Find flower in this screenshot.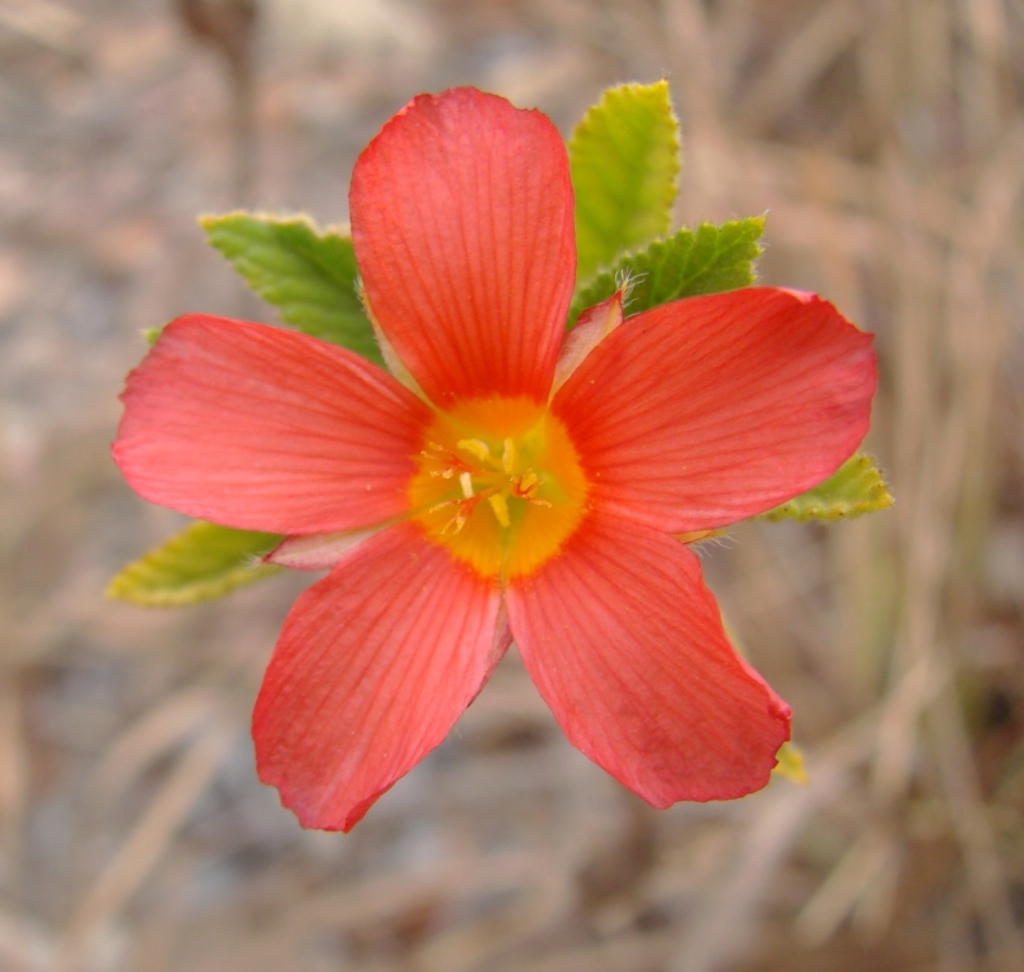
The bounding box for flower is Rect(103, 81, 919, 838).
